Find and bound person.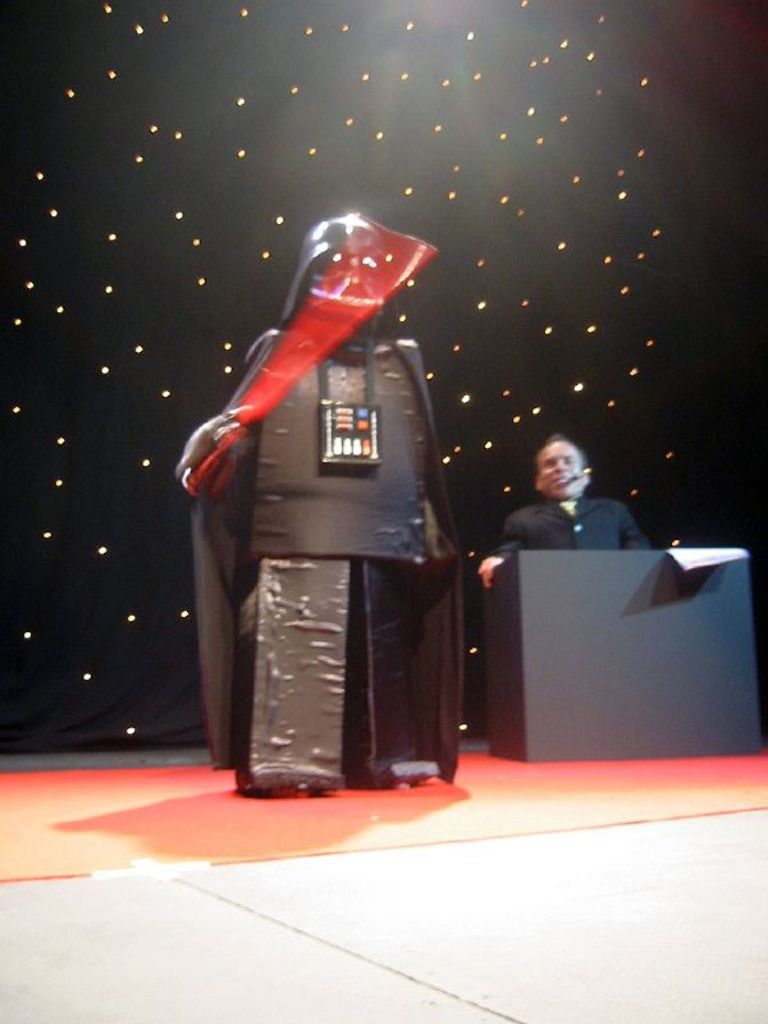
Bound: [508, 419, 637, 572].
